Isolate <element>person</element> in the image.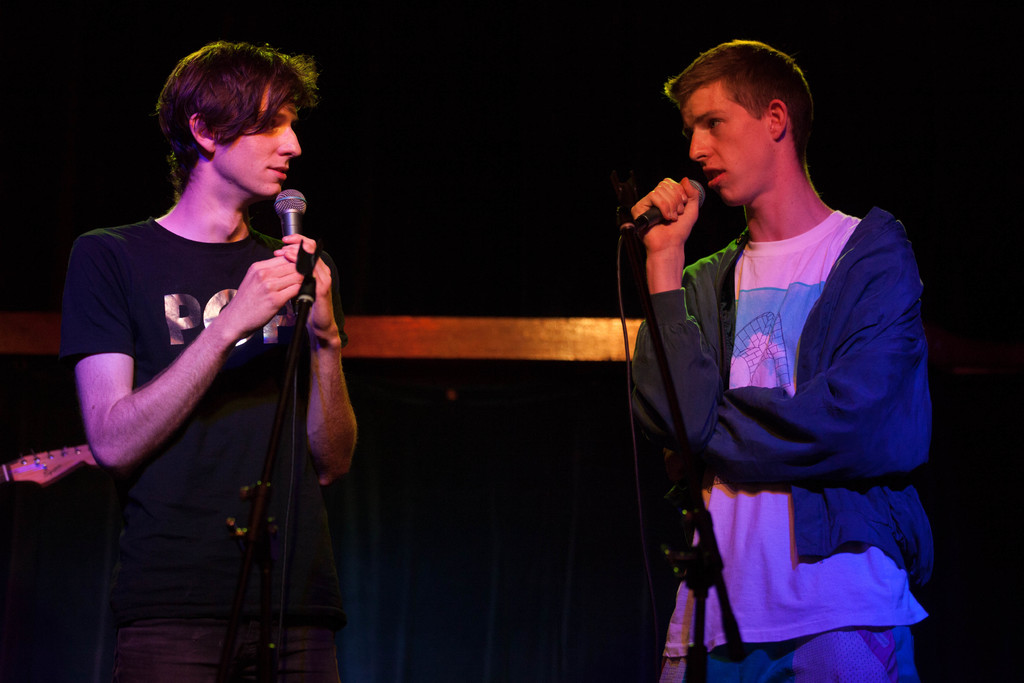
Isolated region: 628/40/934/682.
